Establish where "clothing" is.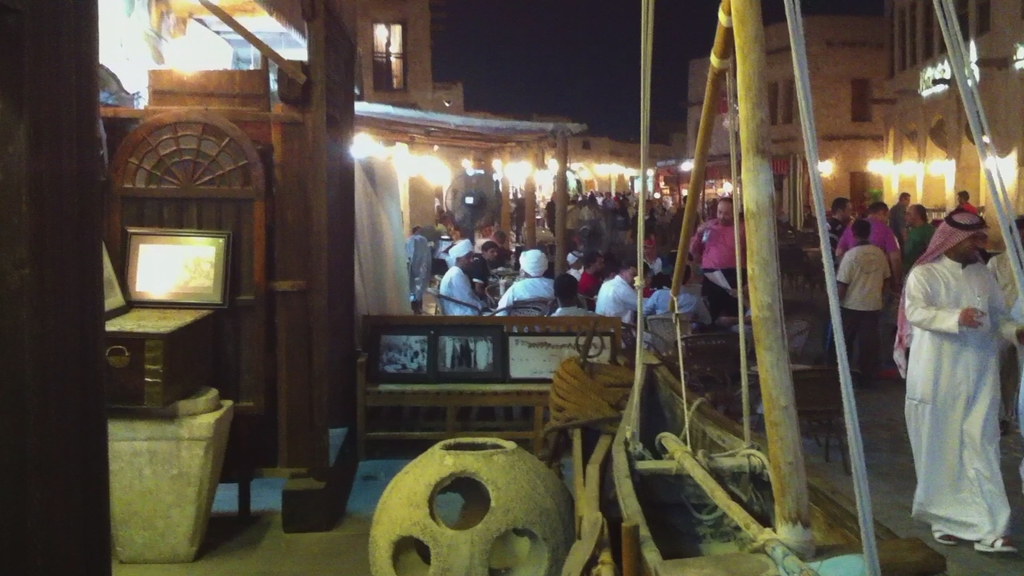
Established at crop(434, 230, 453, 253).
